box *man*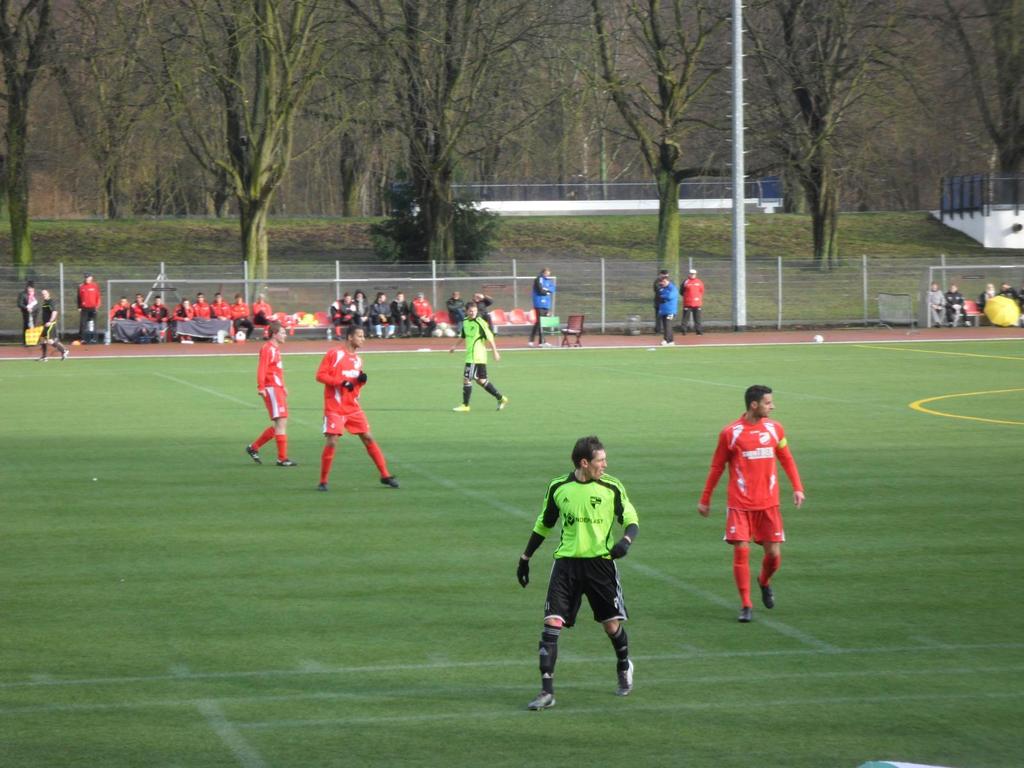
655/267/675/333
